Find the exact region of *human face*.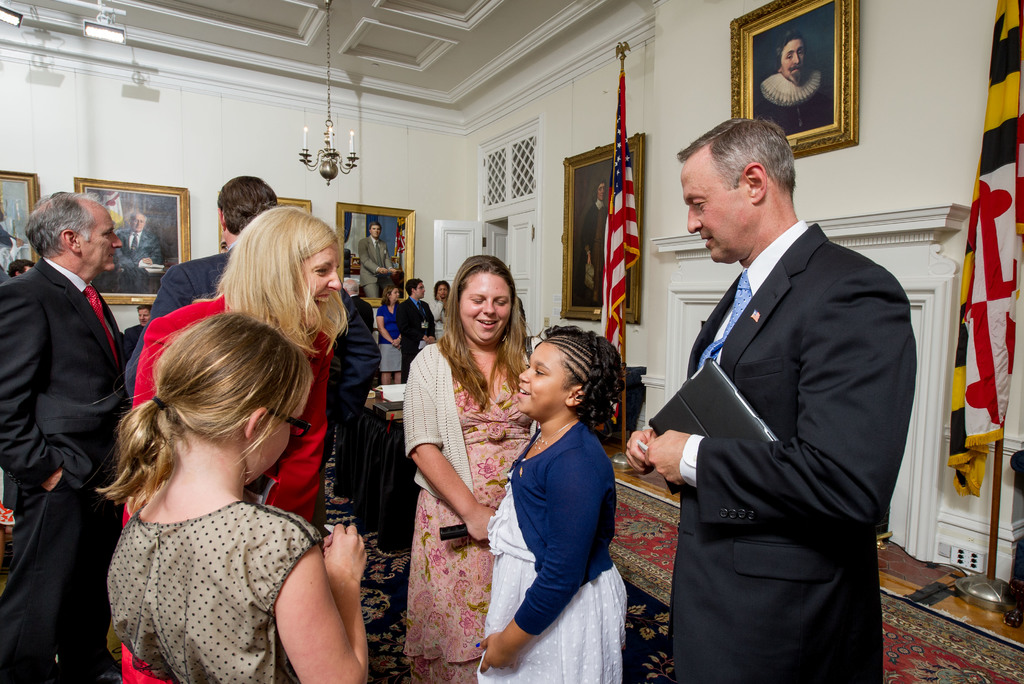
Exact region: [x1=371, y1=225, x2=379, y2=236].
